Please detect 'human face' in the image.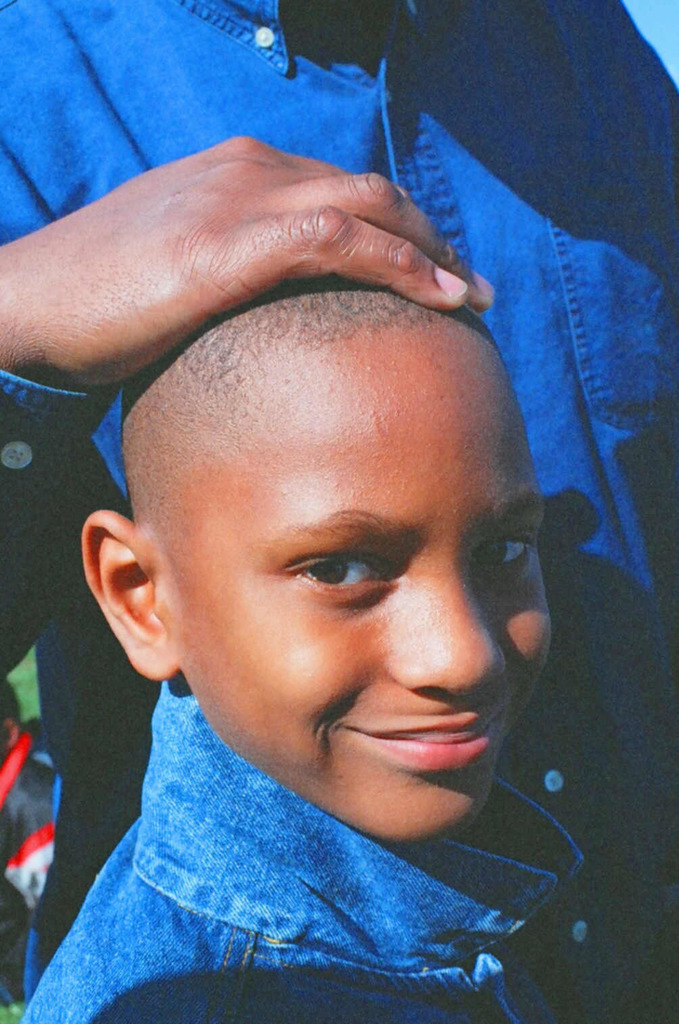
Rect(180, 321, 553, 847).
